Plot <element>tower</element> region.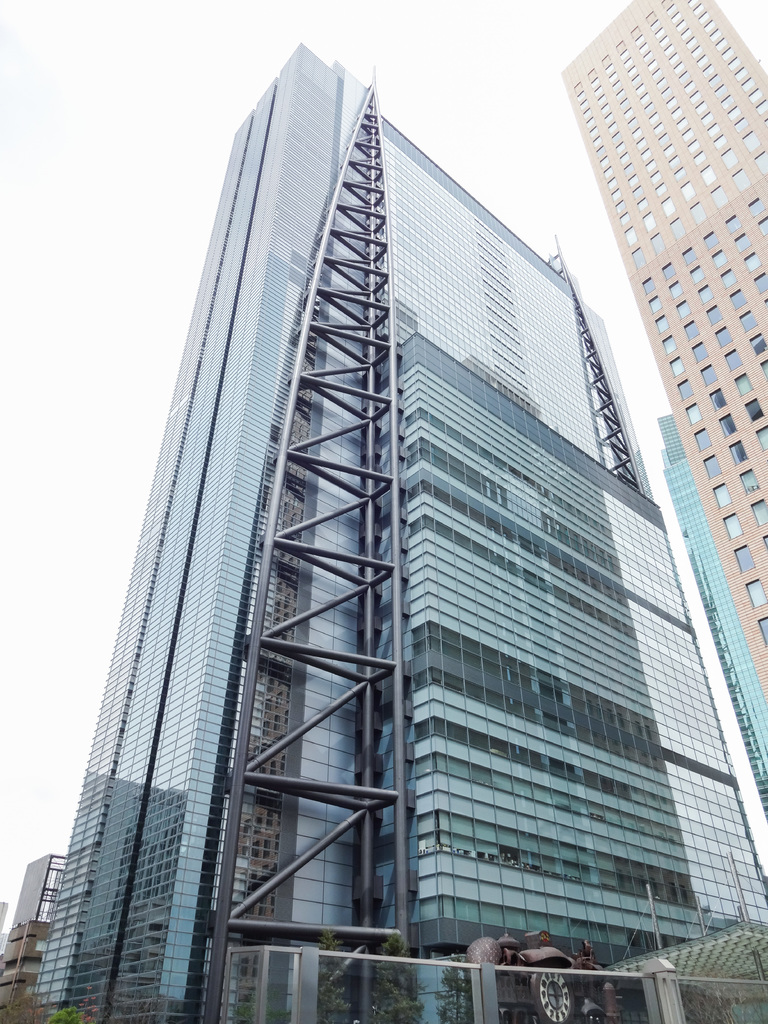
Plotted at 659/412/767/830.
